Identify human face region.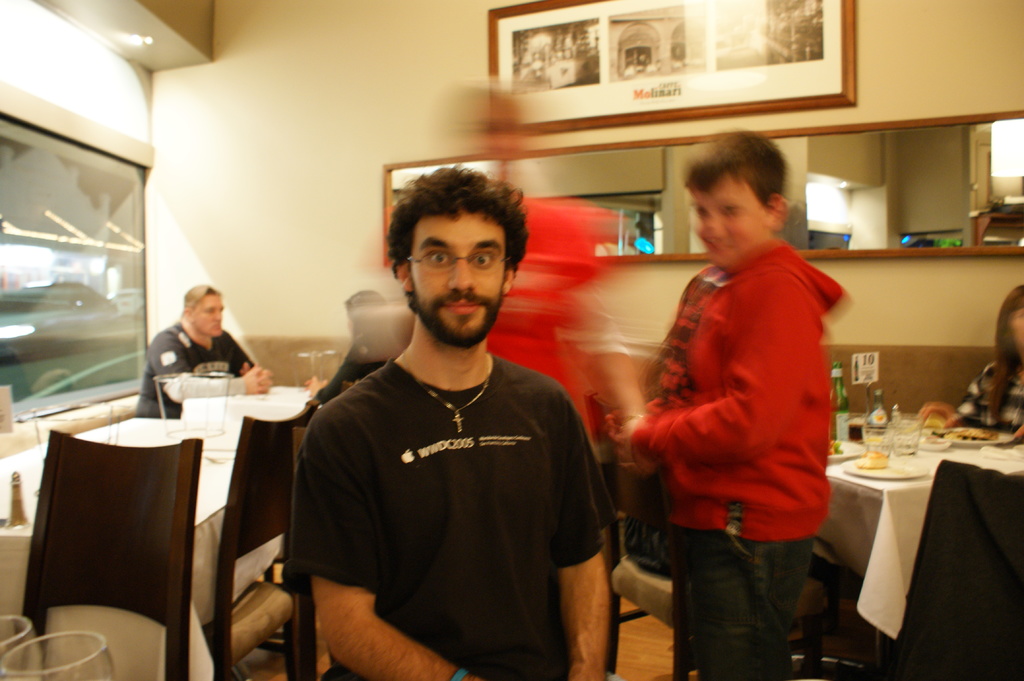
Region: x1=189 y1=293 x2=220 y2=340.
